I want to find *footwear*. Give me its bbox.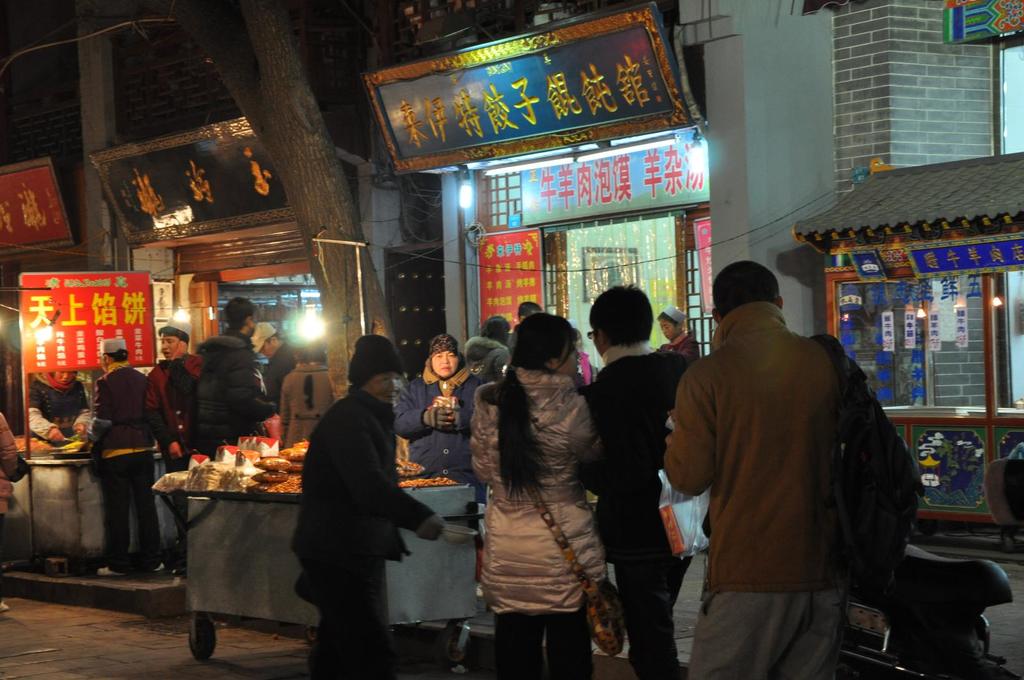
select_region(96, 564, 125, 573).
